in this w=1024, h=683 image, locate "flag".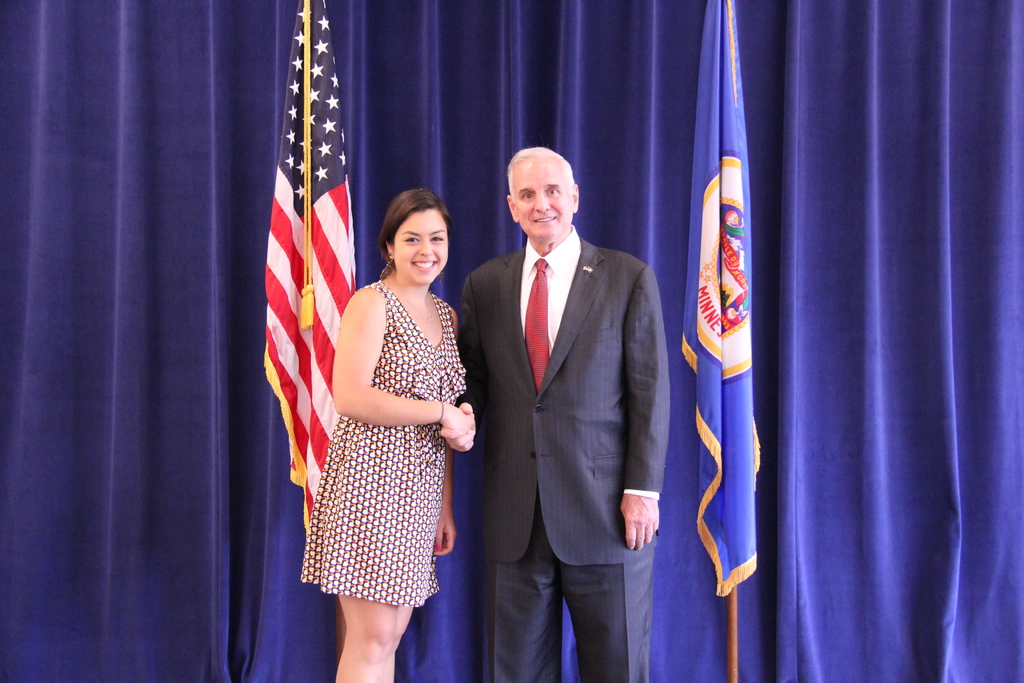
Bounding box: 675/0/764/596.
